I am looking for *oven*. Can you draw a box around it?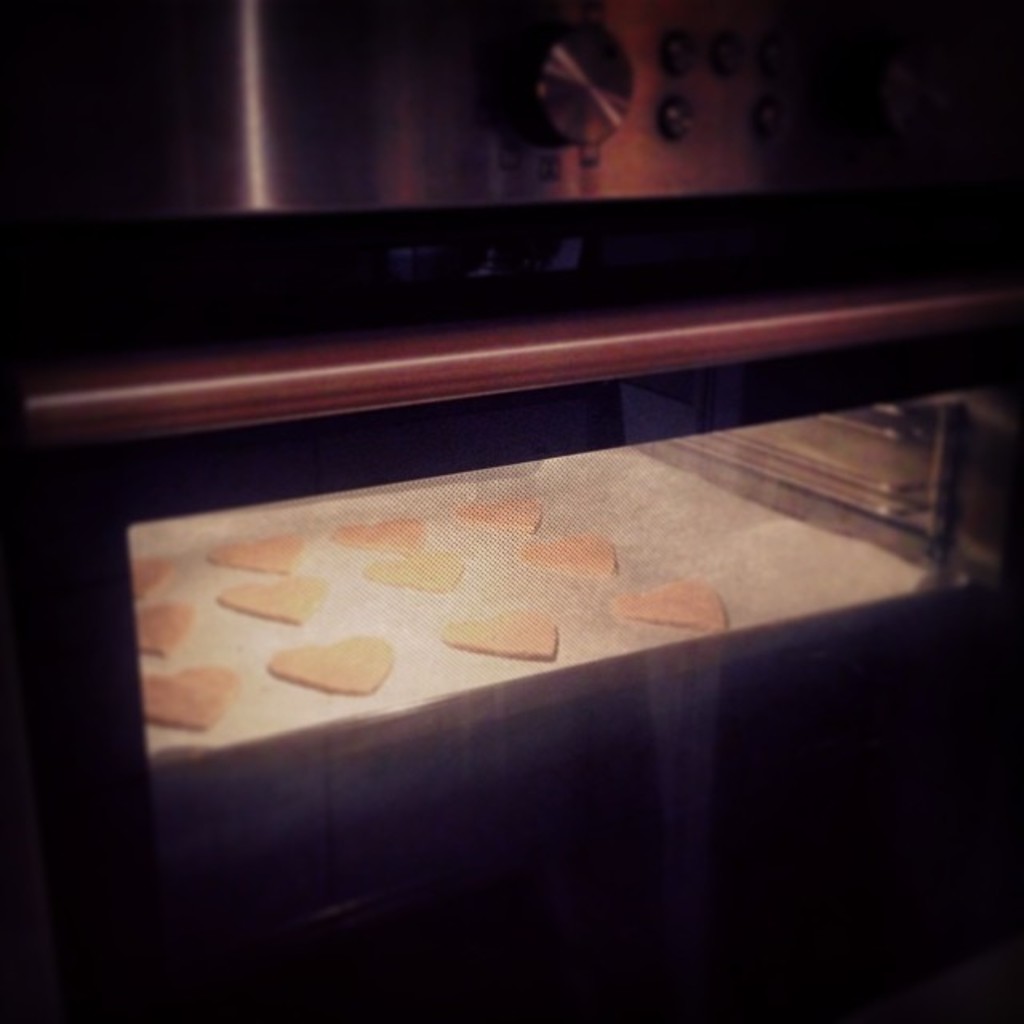
Sure, the bounding box is BBox(0, 202, 1022, 899).
